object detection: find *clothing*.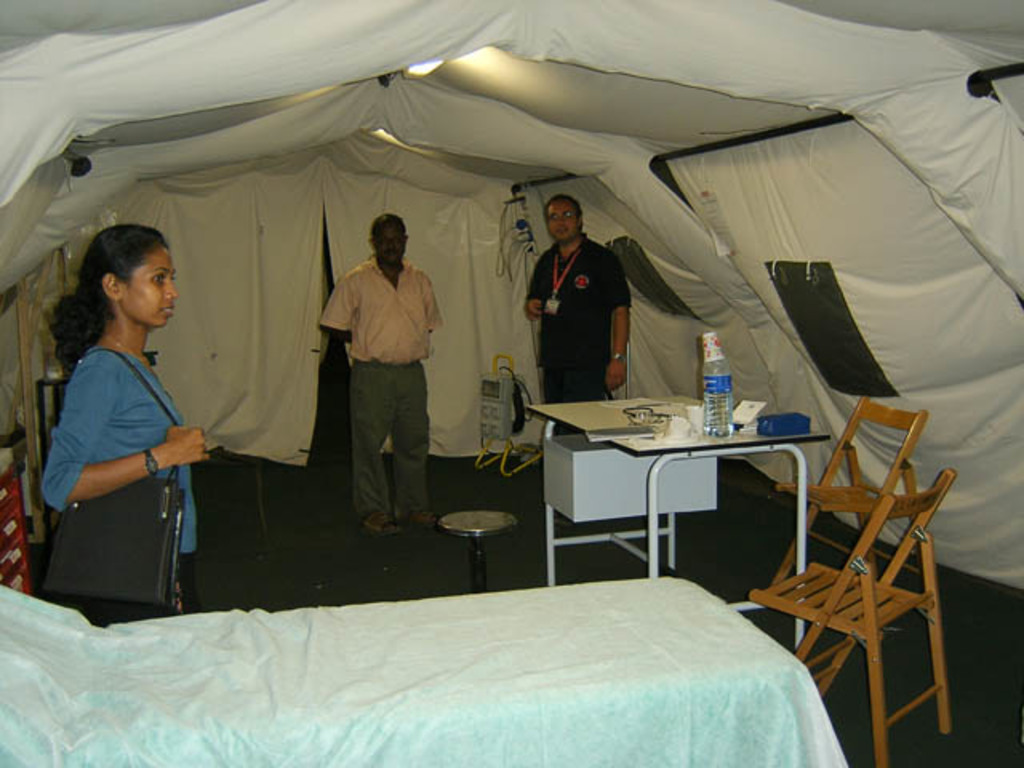
[x1=315, y1=253, x2=451, y2=515].
